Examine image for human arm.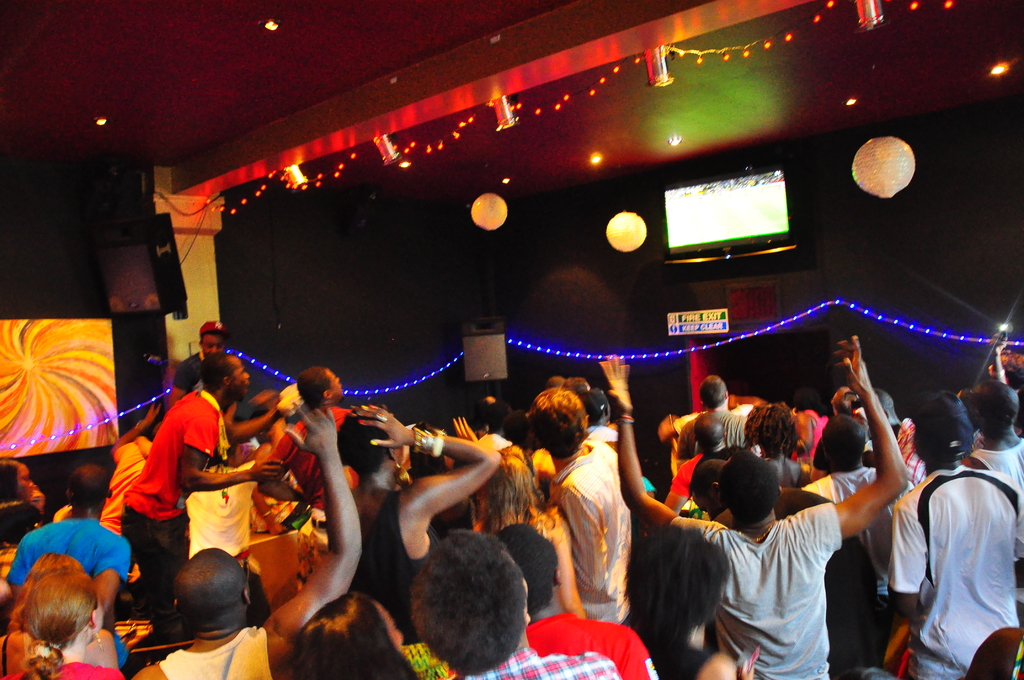
Examination result: [358, 406, 502, 525].
